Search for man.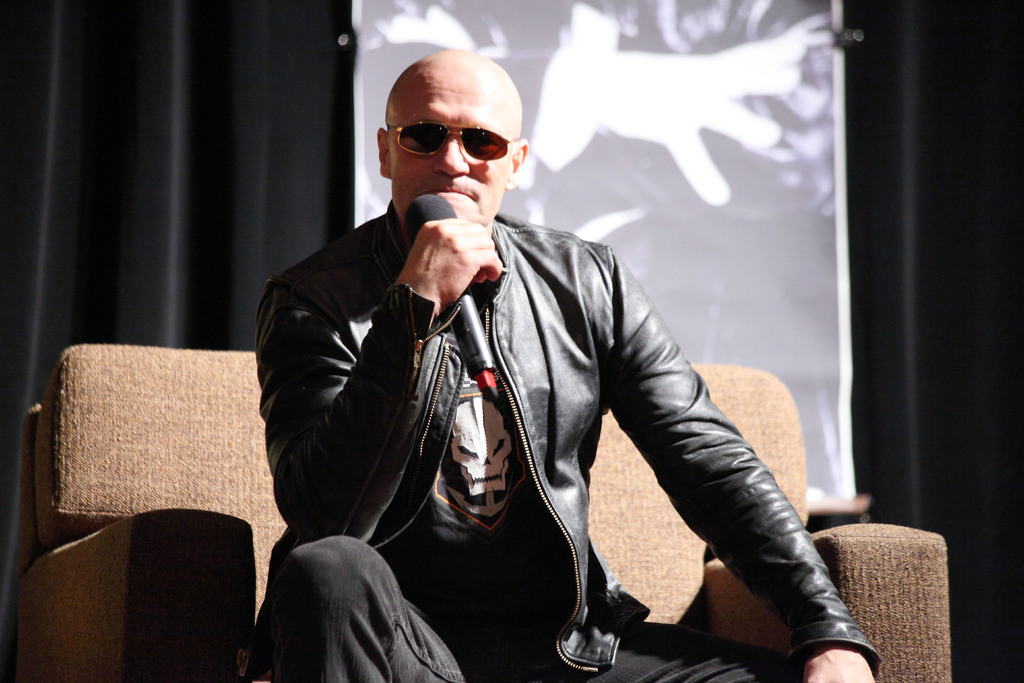
Found at x1=234 y1=59 x2=853 y2=652.
